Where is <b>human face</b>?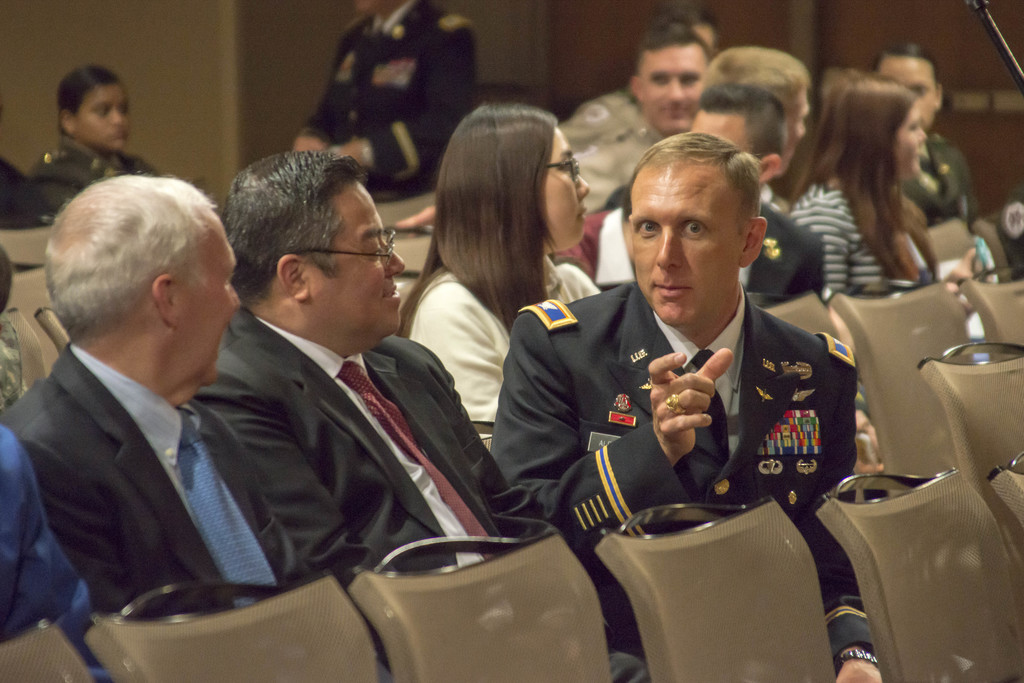
[x1=181, y1=210, x2=246, y2=390].
